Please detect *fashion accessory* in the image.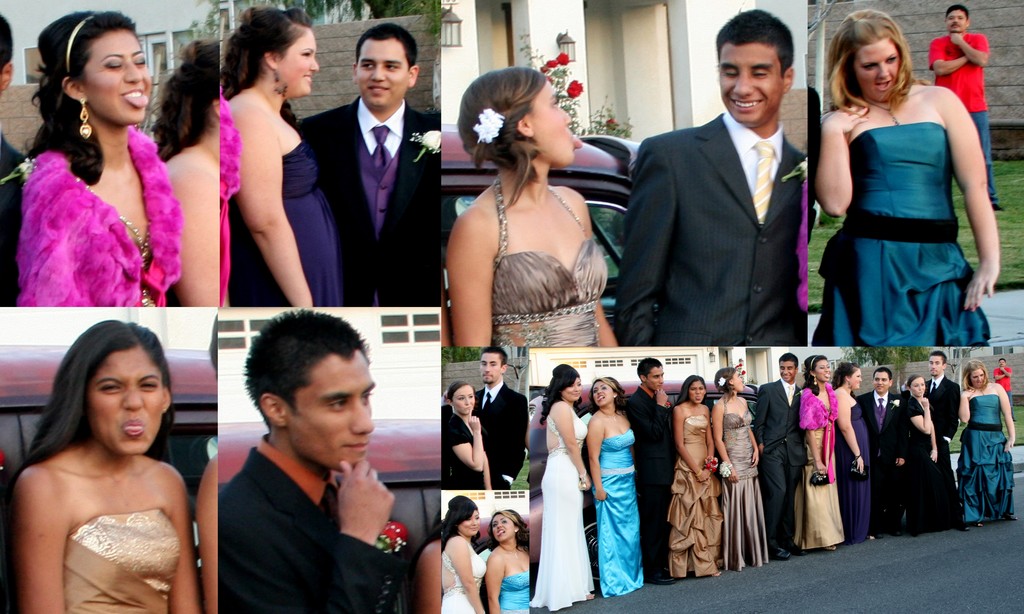
locate(506, 549, 519, 559).
